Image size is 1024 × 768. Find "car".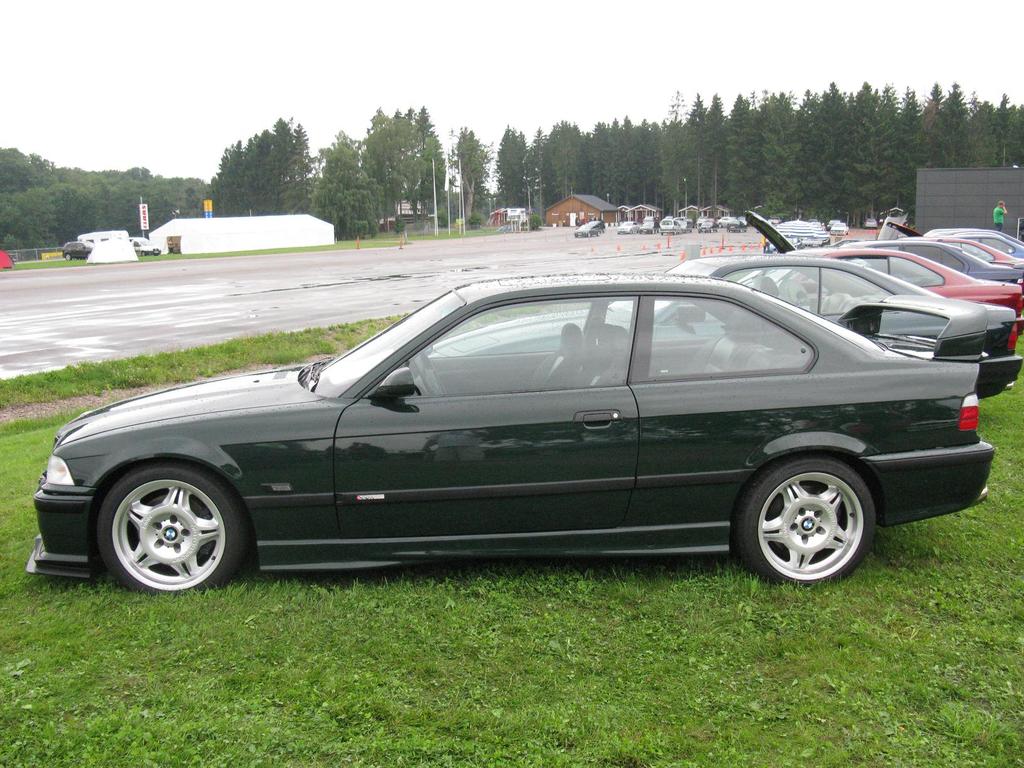
select_region(945, 227, 1022, 262).
